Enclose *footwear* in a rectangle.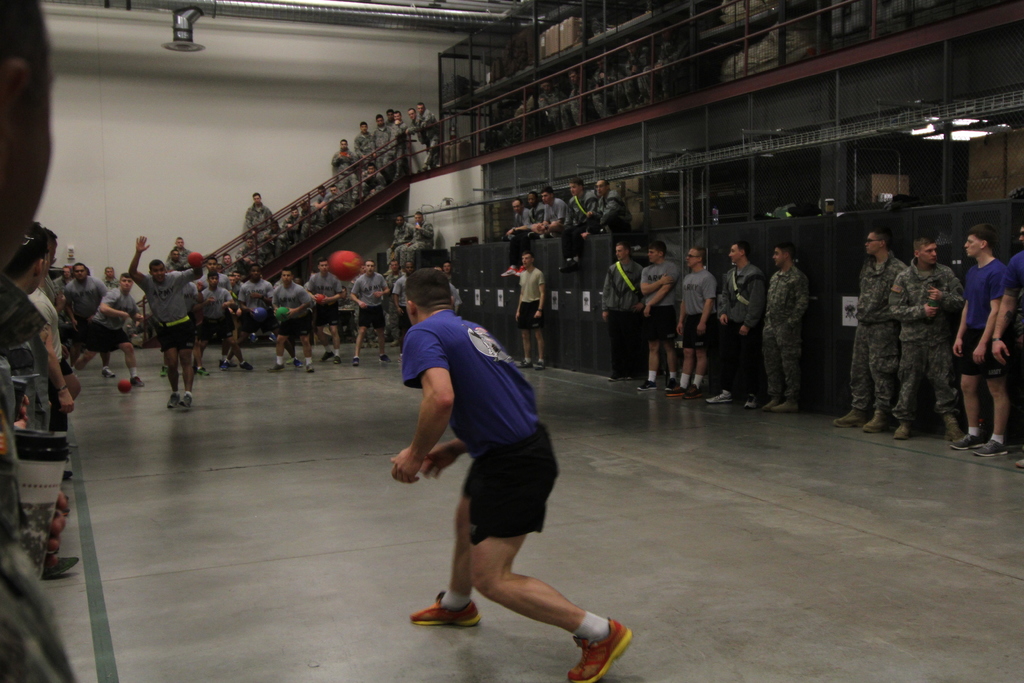
locate(706, 392, 736, 402).
